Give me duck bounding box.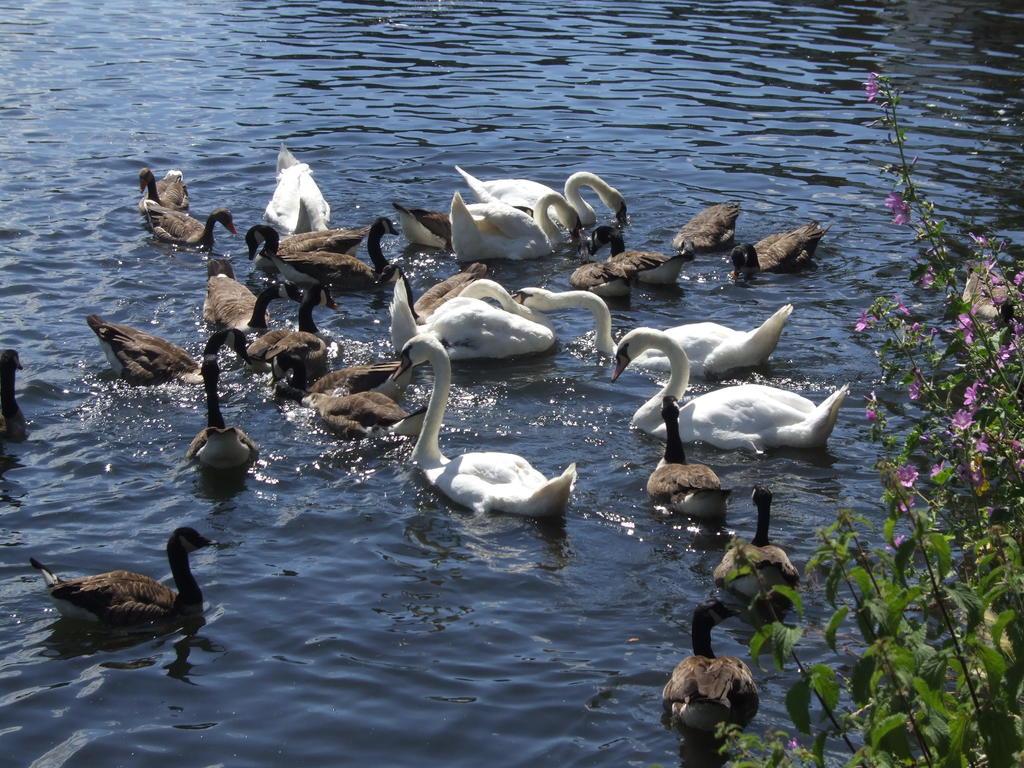
(663, 600, 765, 733).
